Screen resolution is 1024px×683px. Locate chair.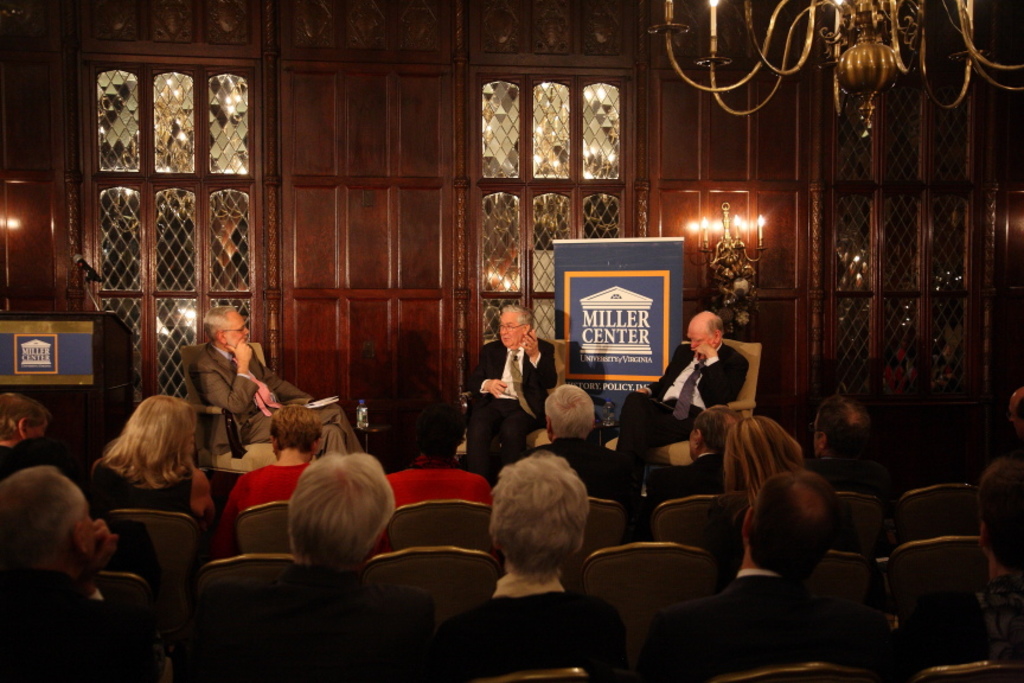
detection(102, 512, 200, 601).
